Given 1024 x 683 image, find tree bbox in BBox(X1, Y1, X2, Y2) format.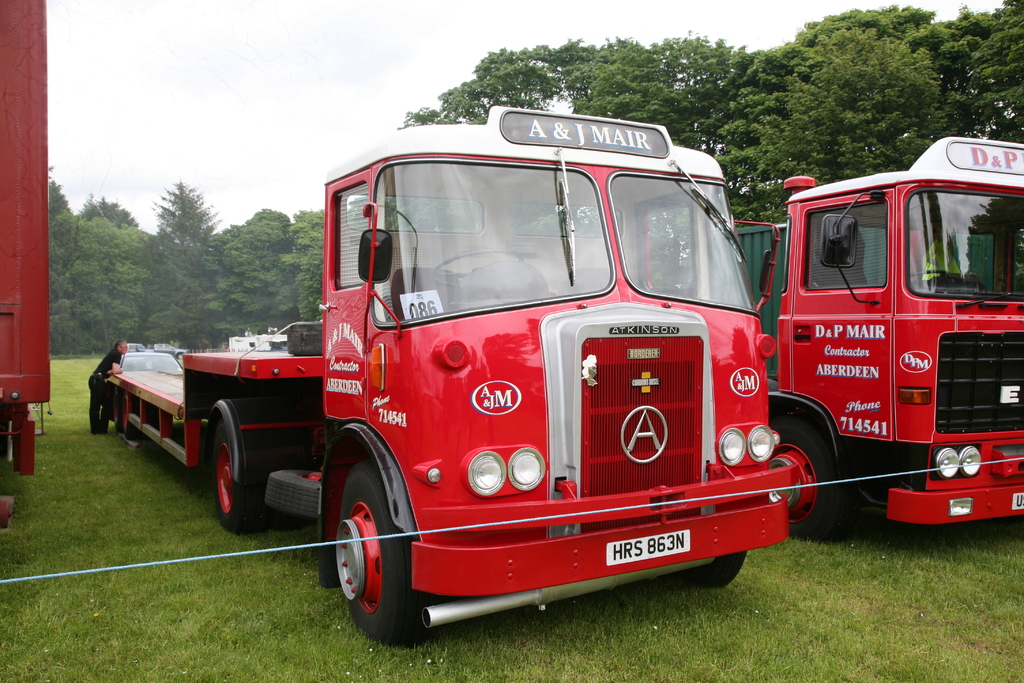
BBox(47, 165, 110, 356).
